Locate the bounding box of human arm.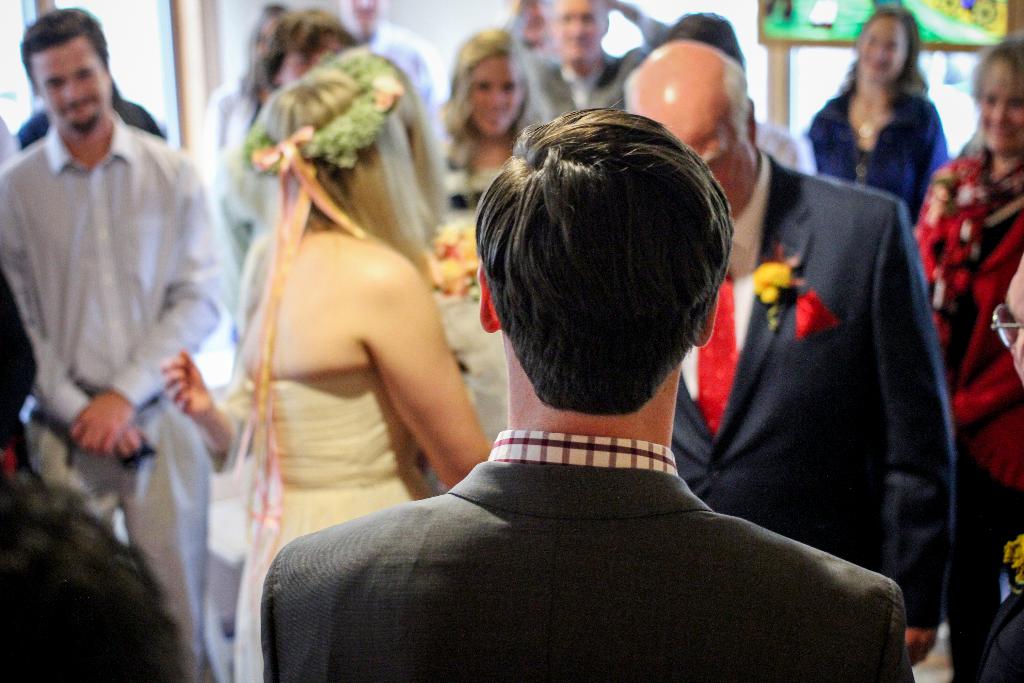
Bounding box: 68, 164, 222, 460.
